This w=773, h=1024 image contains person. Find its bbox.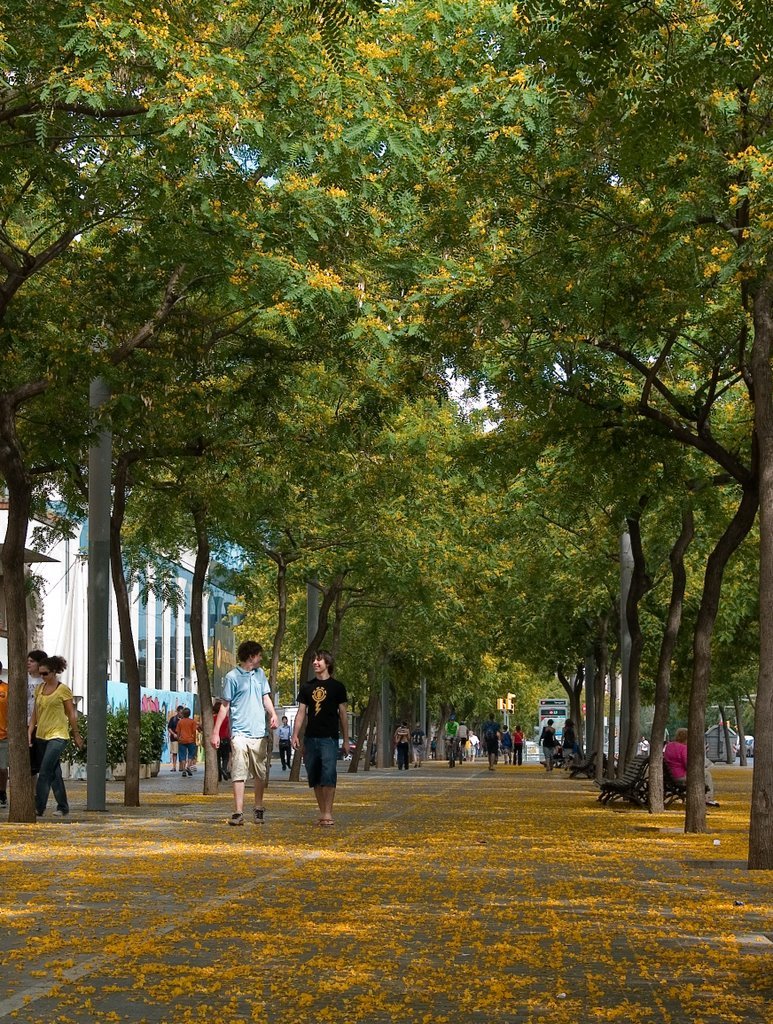
pyautogui.locateOnScreen(540, 716, 553, 771).
